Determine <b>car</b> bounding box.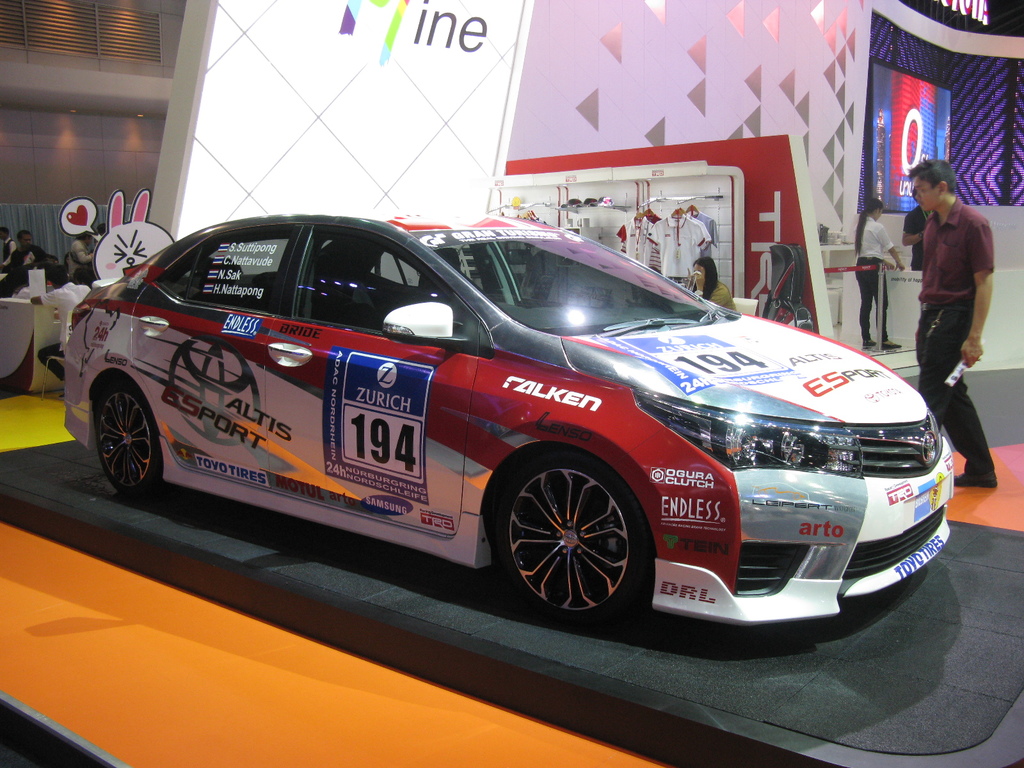
Determined: [40,204,973,642].
